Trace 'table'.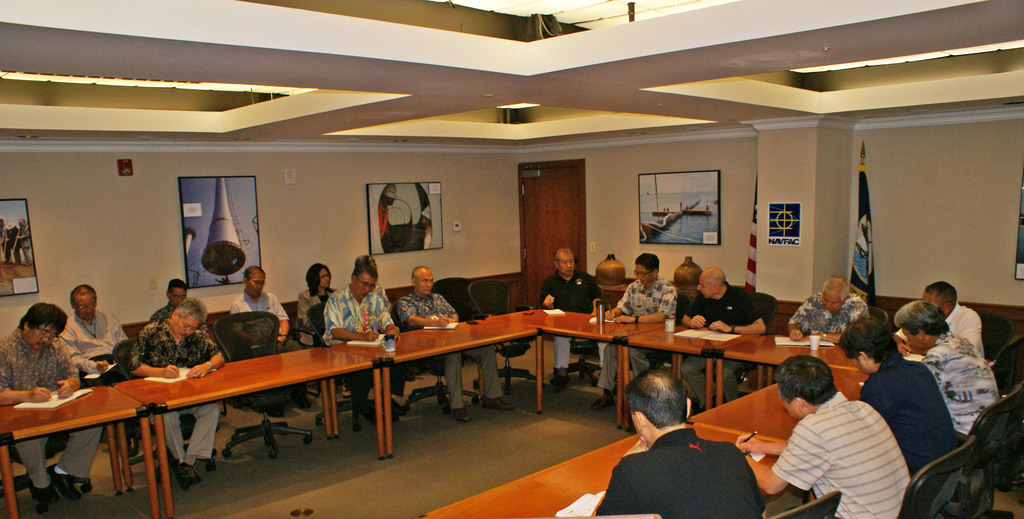
Traced to 614/312/731/435.
